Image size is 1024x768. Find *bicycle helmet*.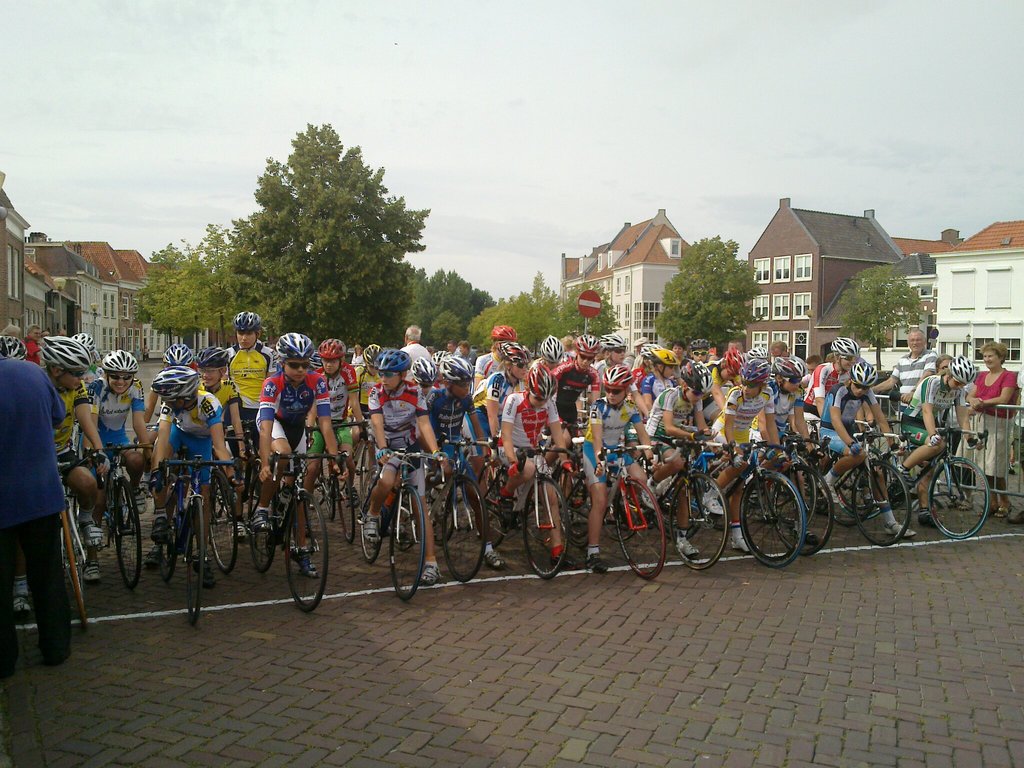
l=5, t=337, r=26, b=361.
